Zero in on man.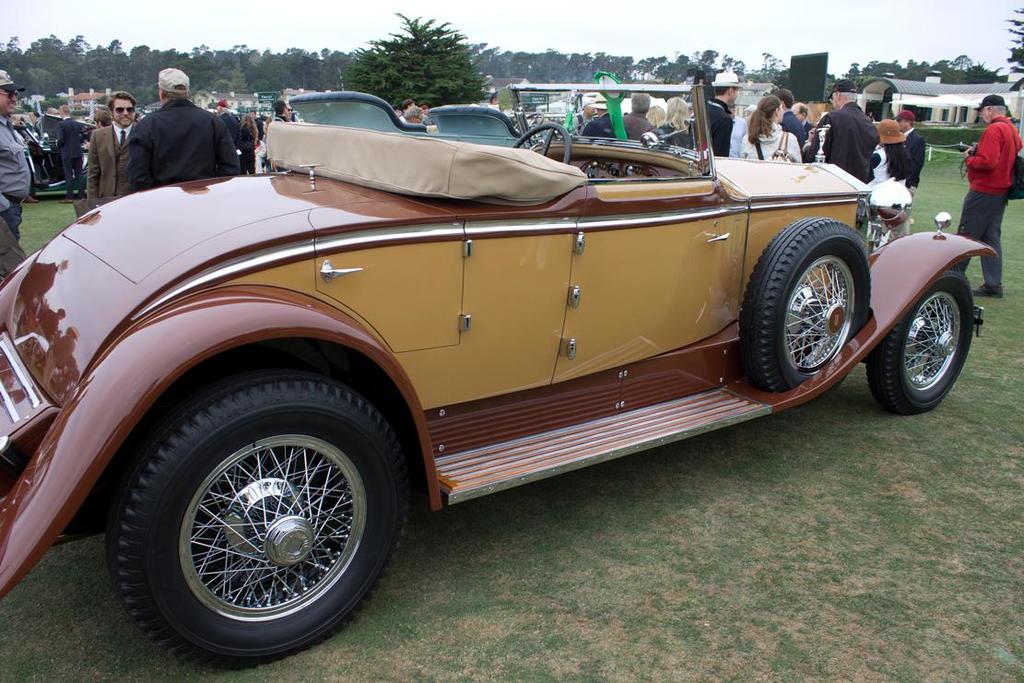
Zeroed in: rect(700, 55, 738, 161).
